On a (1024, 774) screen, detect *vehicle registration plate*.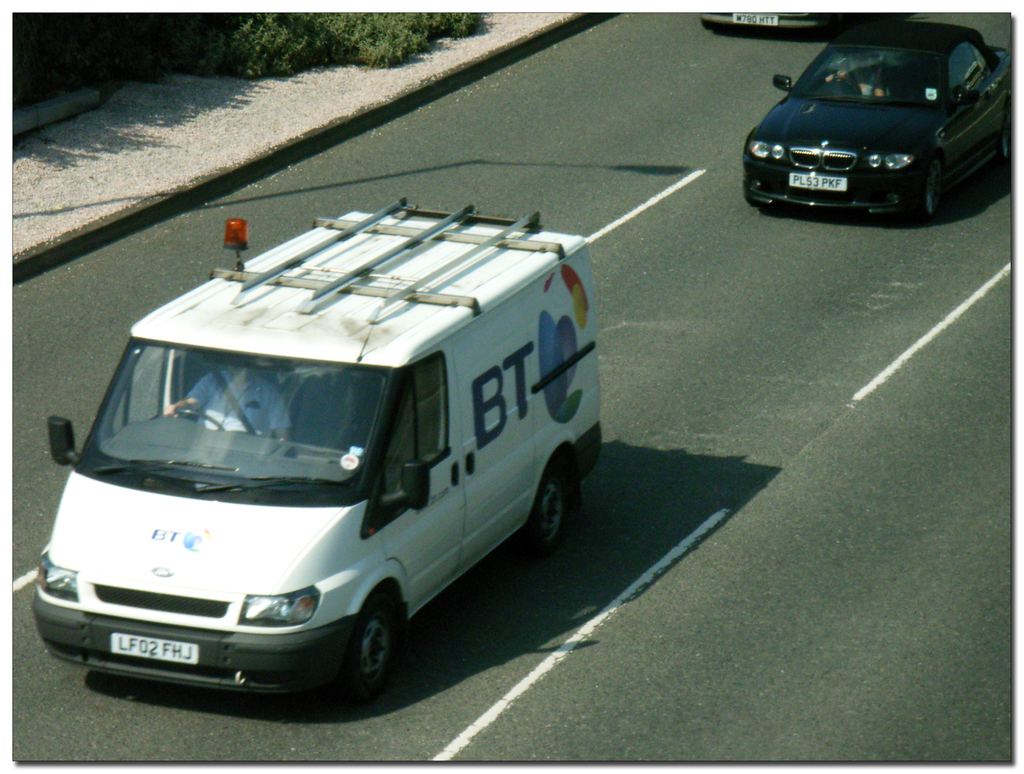
box=[730, 13, 778, 23].
